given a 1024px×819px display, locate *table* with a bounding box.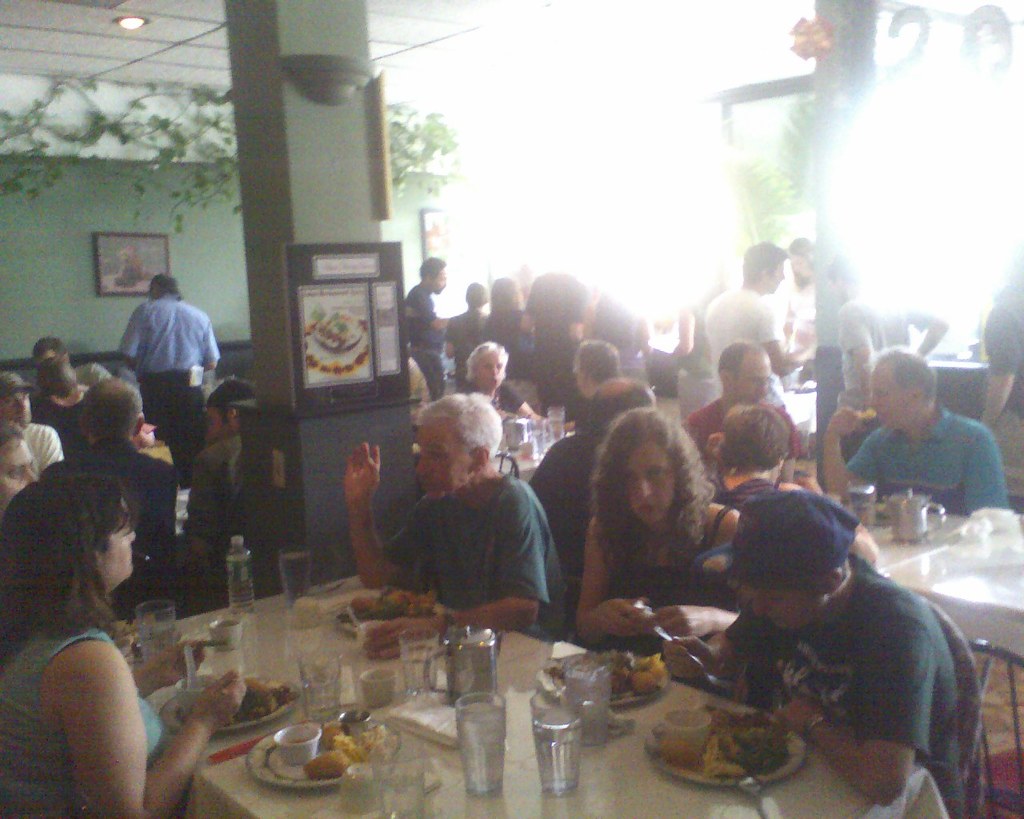
Located: crop(496, 439, 558, 483).
